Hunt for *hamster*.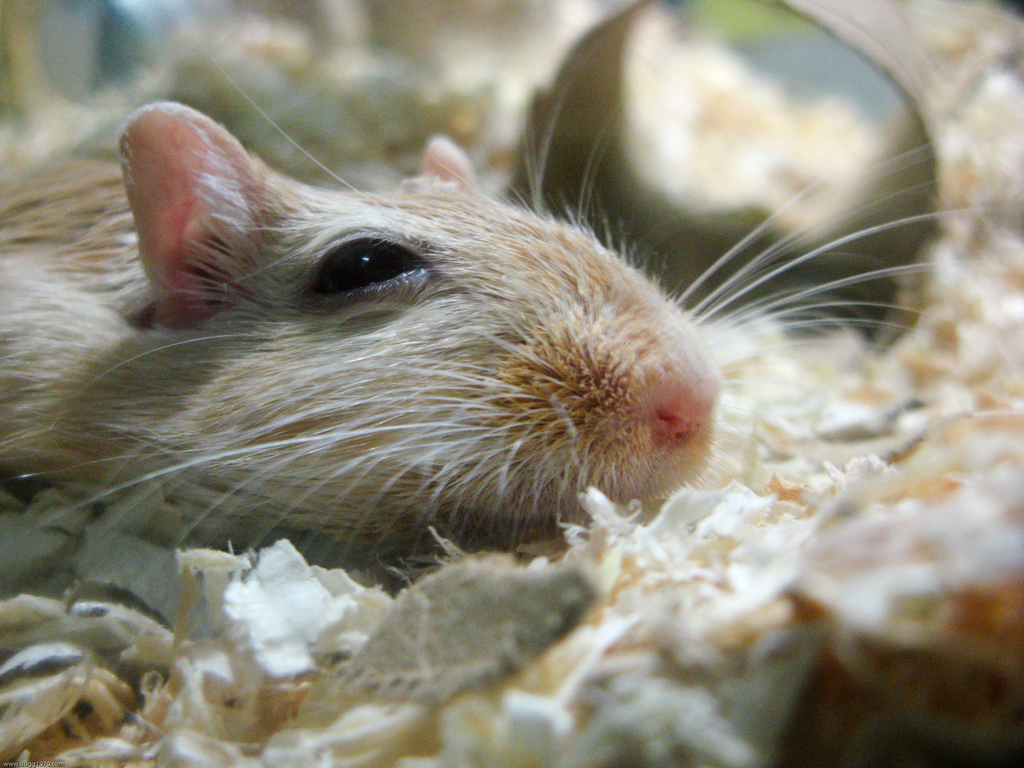
Hunted down at (x1=0, y1=18, x2=988, y2=644).
